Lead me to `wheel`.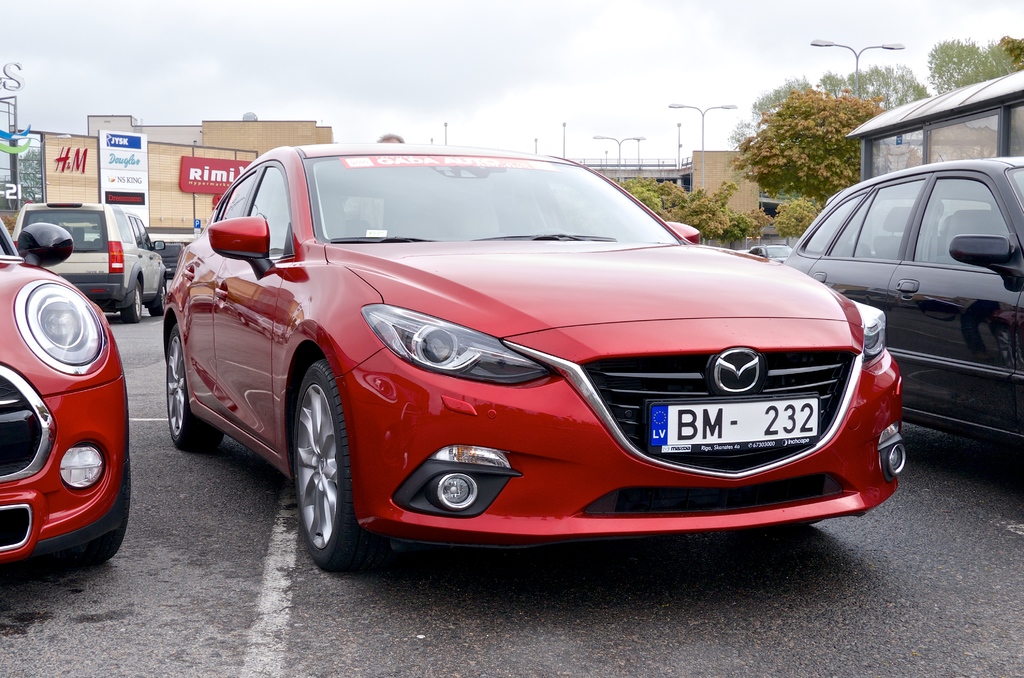
Lead to (left=123, top=278, right=147, bottom=324).
